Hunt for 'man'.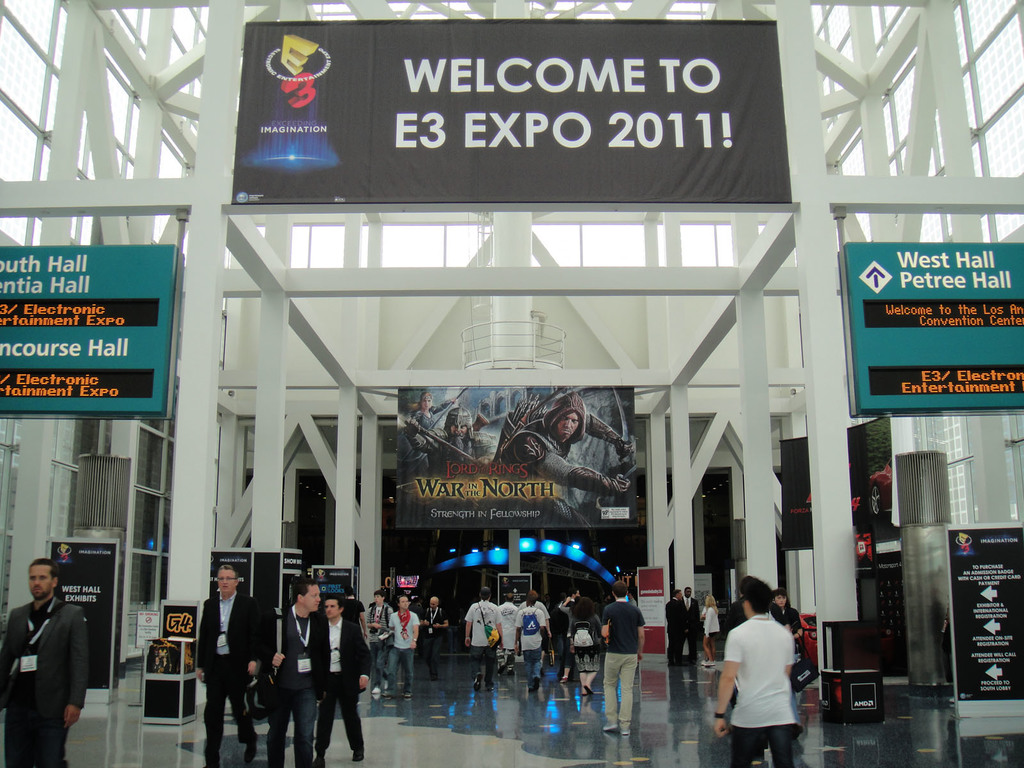
Hunted down at [left=260, top=577, right=332, bottom=767].
